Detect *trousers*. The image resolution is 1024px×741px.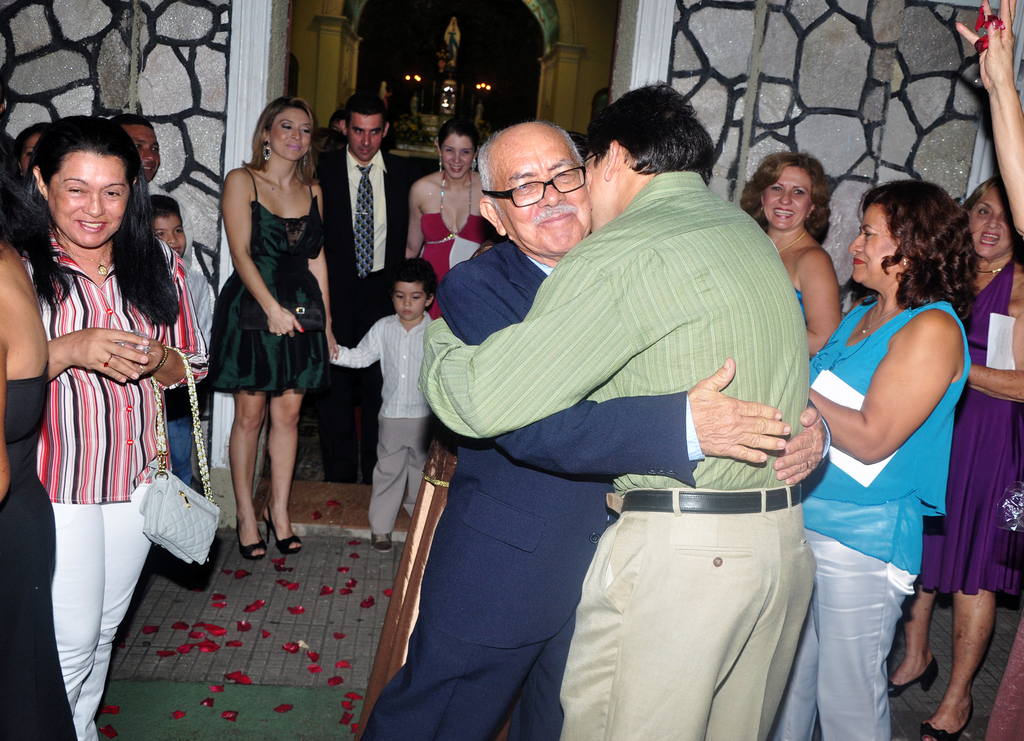
[317, 265, 394, 482].
